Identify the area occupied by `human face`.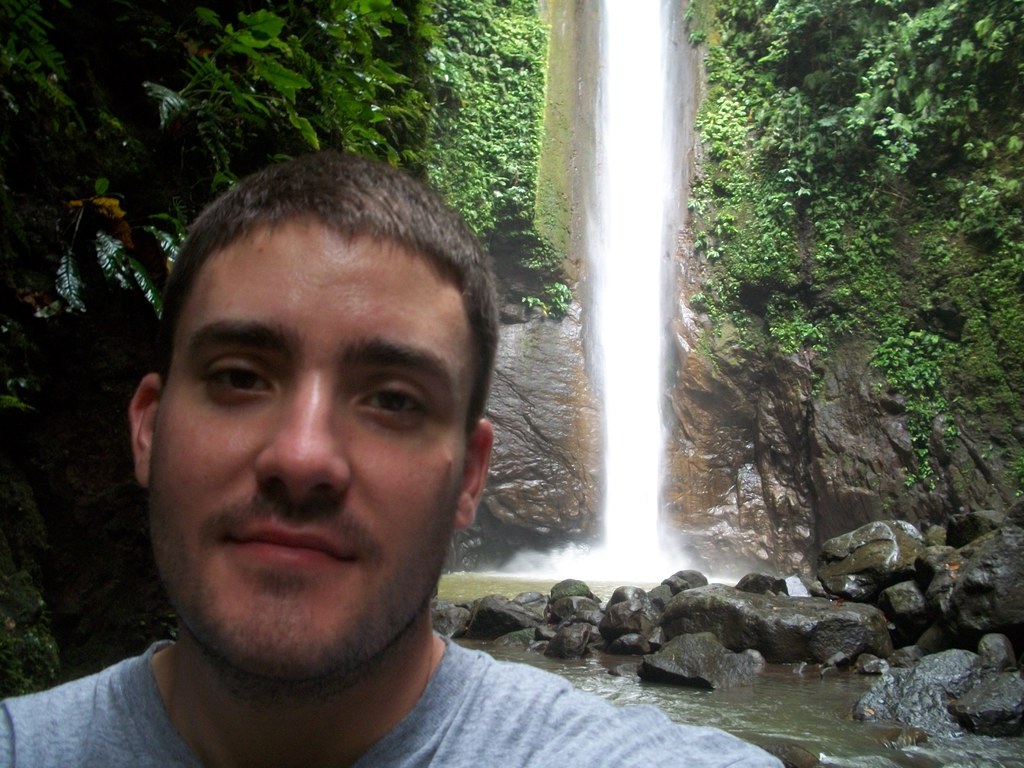
Area: 159:221:486:697.
